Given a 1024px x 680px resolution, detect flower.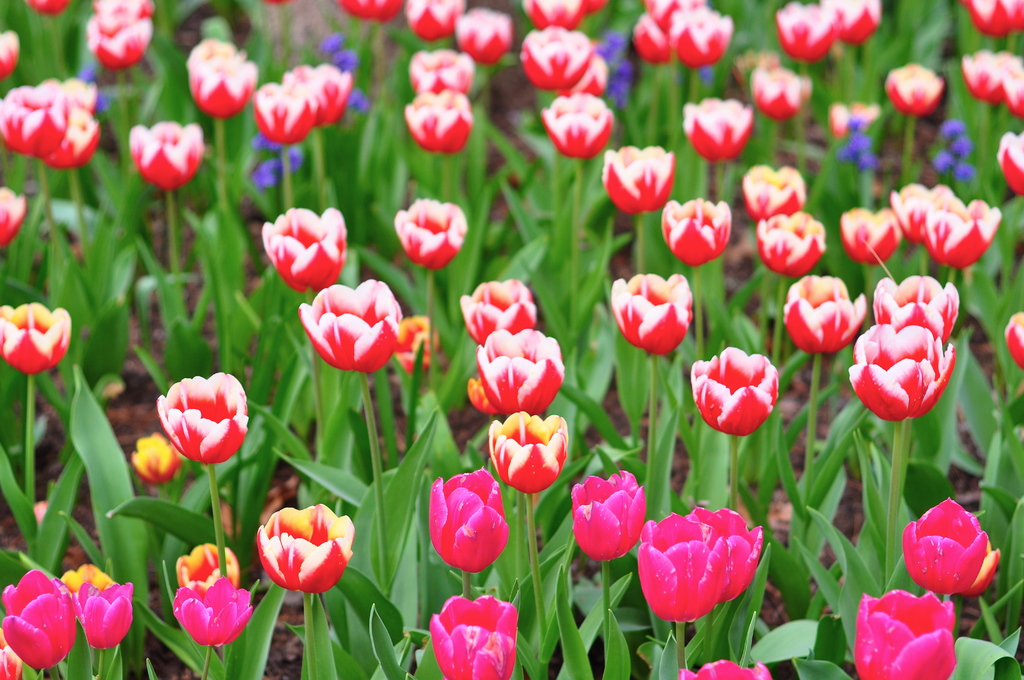
960, 51, 1023, 107.
